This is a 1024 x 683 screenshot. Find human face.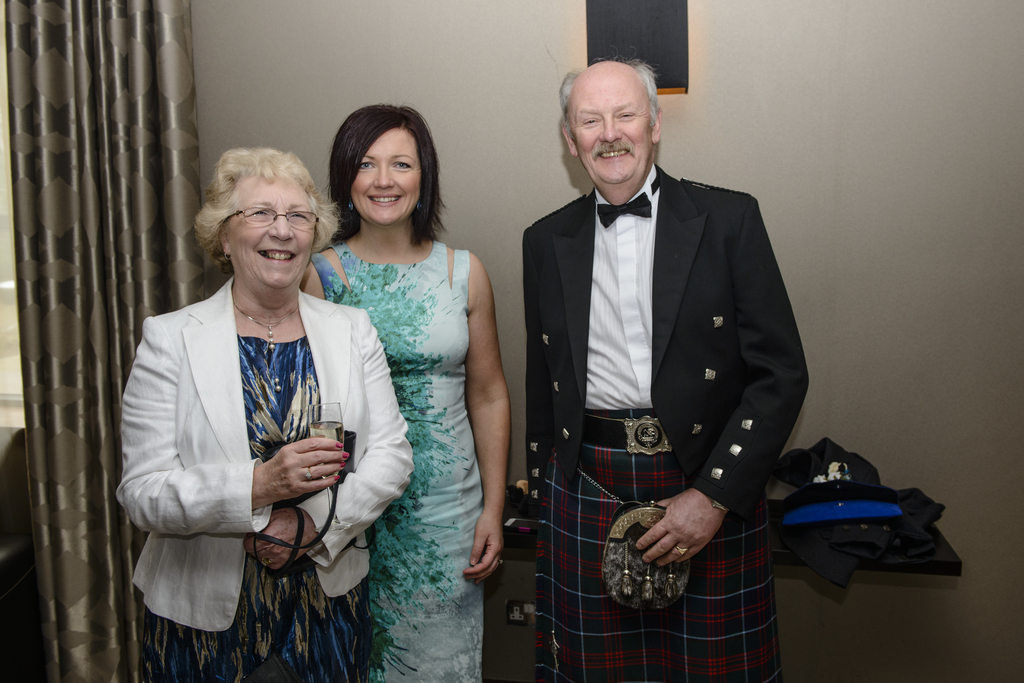
Bounding box: x1=572, y1=79, x2=658, y2=186.
